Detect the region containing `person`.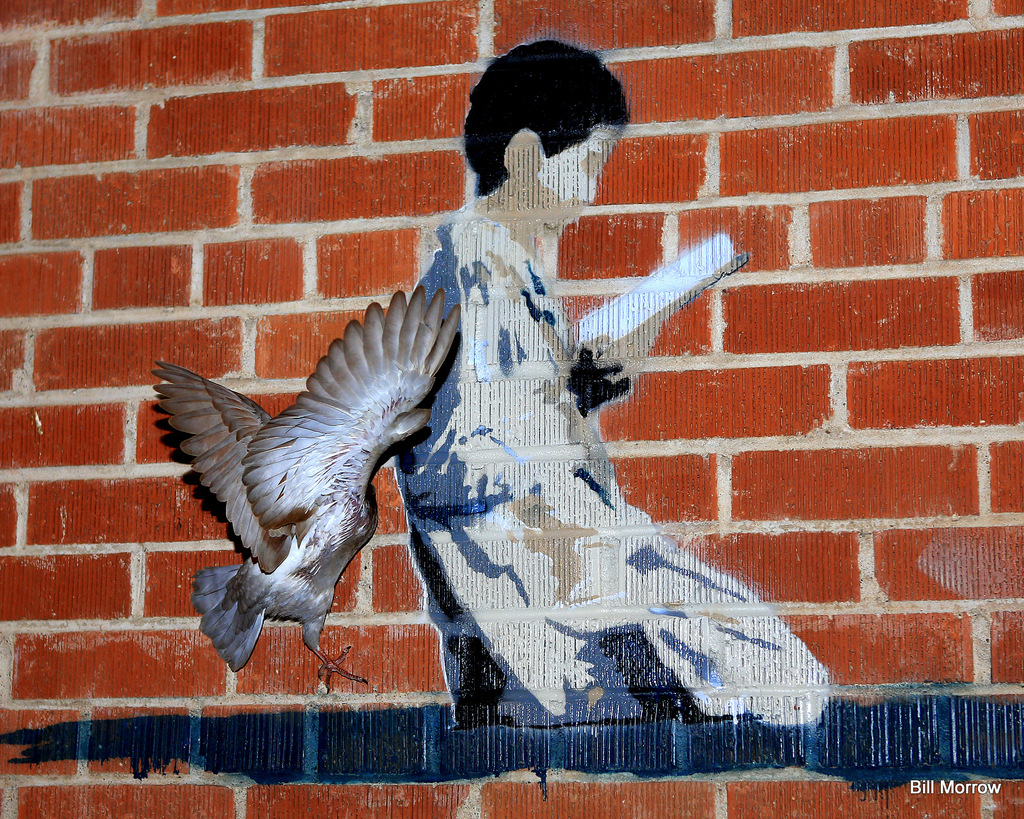
bbox(394, 41, 831, 725).
